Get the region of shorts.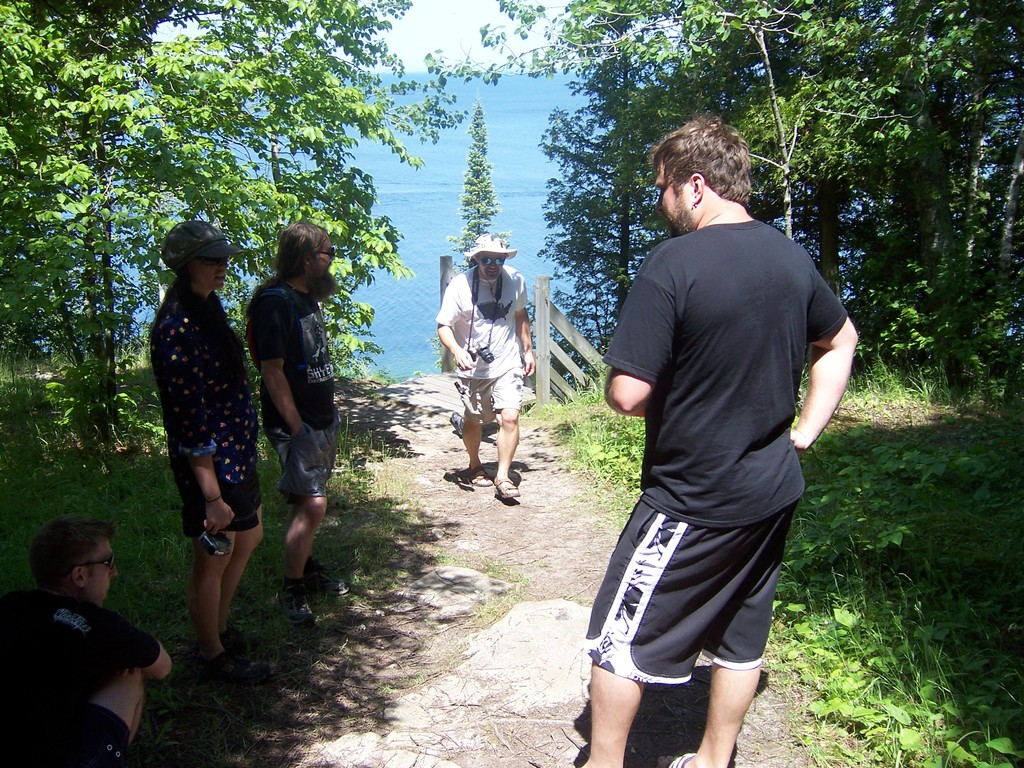
crop(598, 493, 797, 682).
